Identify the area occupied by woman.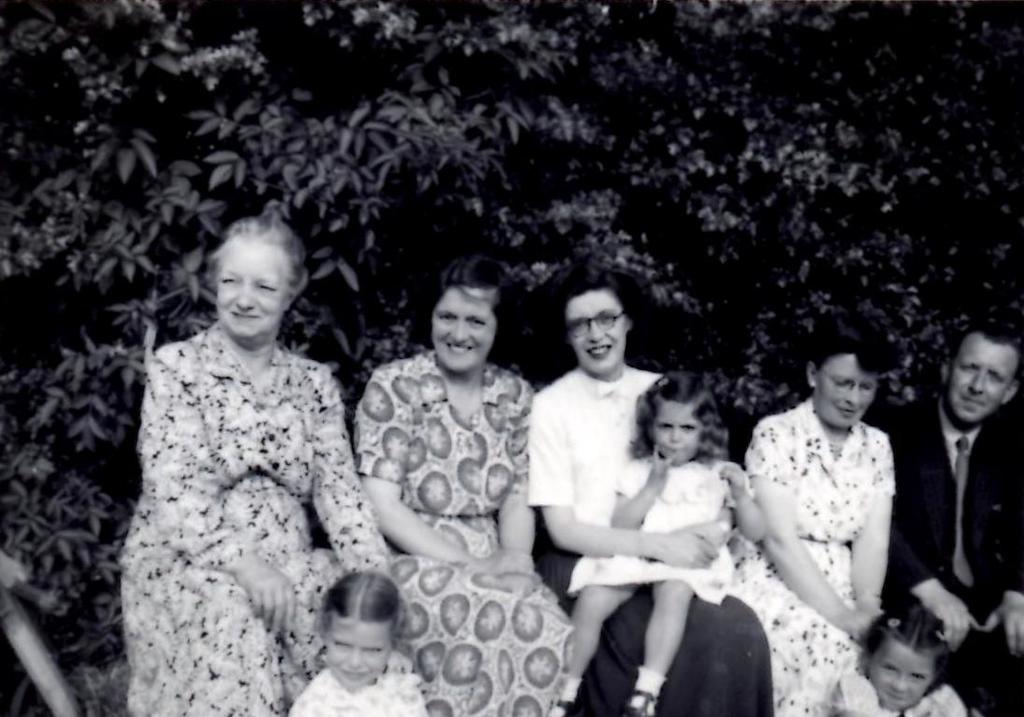
Area: detection(526, 255, 775, 716).
